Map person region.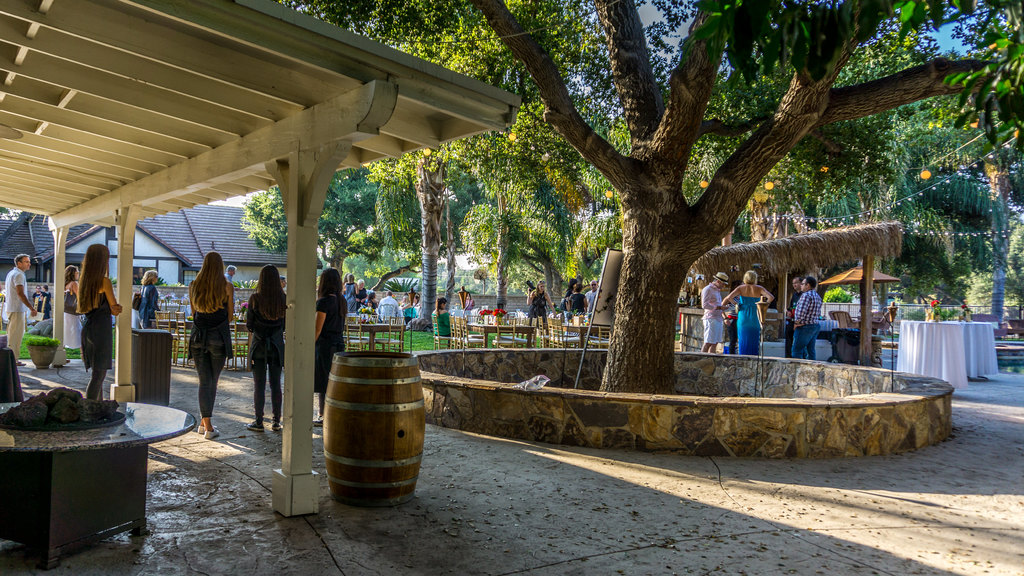
Mapped to (417,297,420,303).
